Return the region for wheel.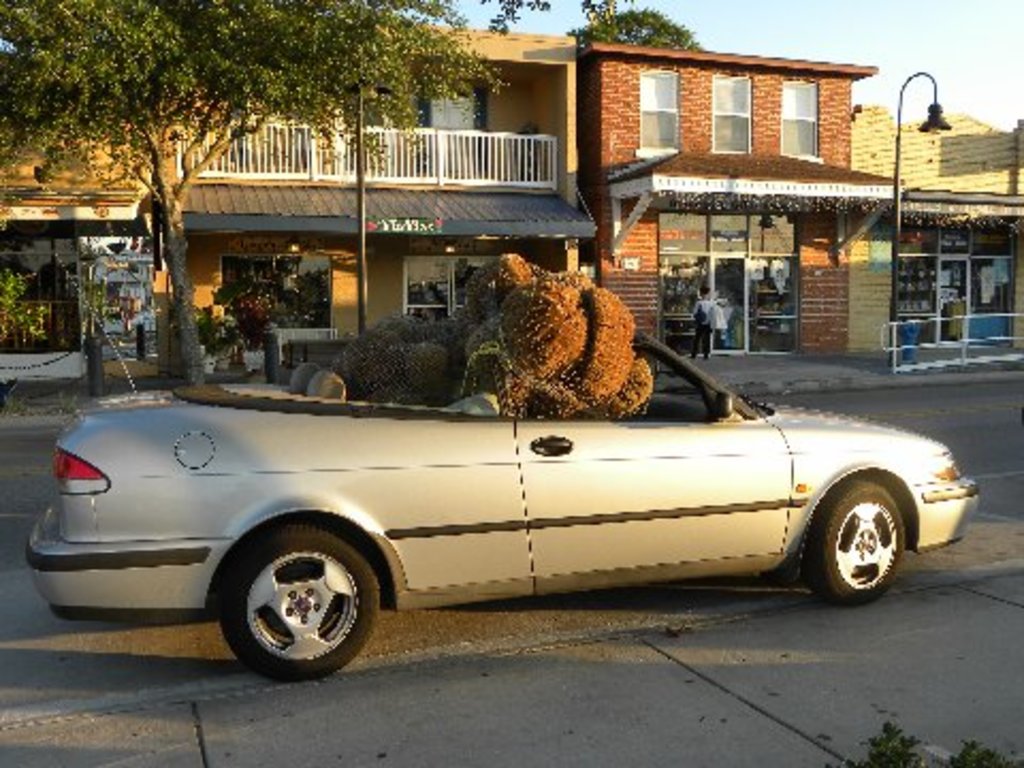
[left=796, top=480, right=905, bottom=606].
